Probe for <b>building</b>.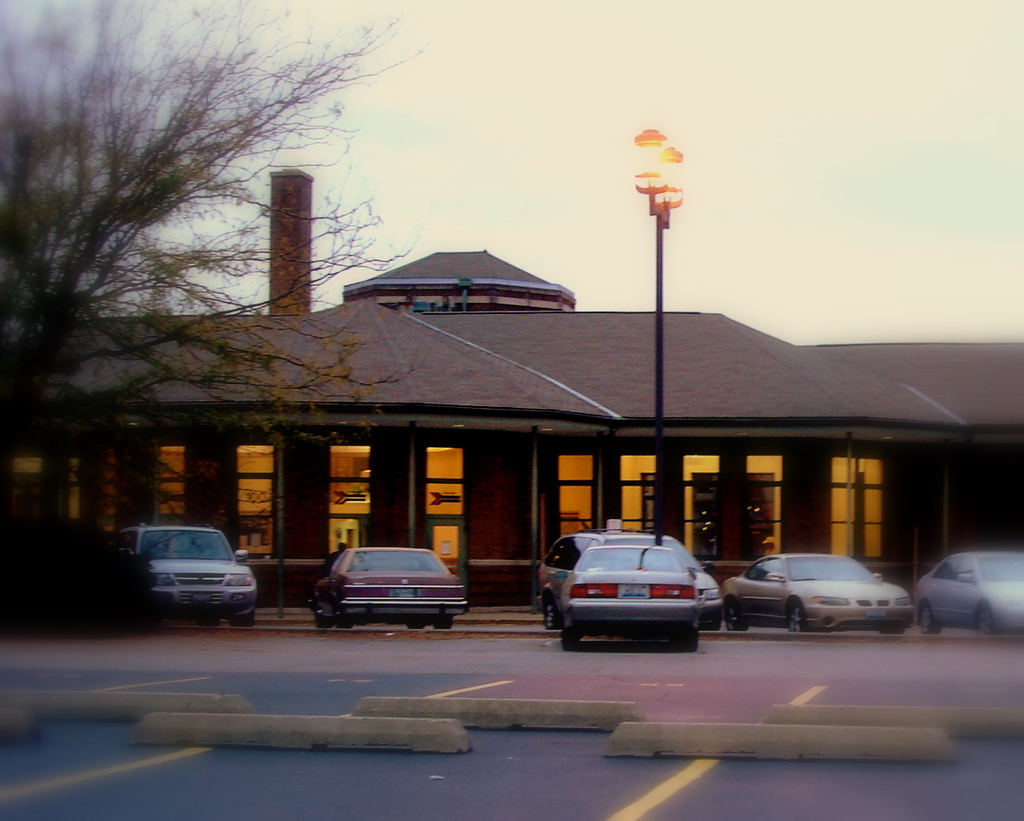
Probe result: bbox(0, 161, 1023, 619).
